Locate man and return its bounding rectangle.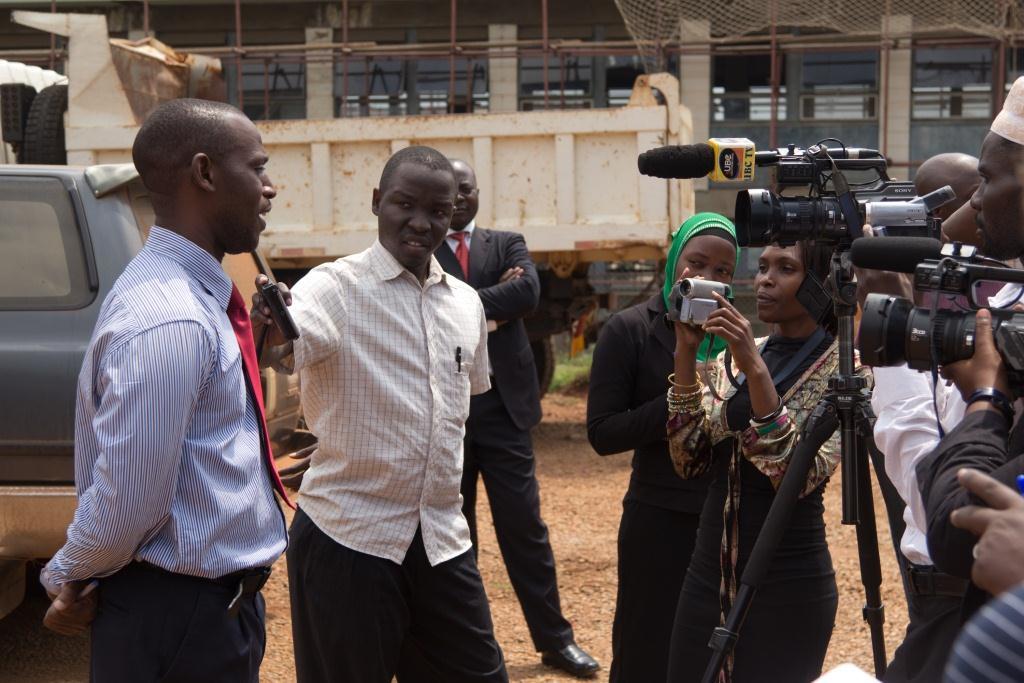
detection(43, 101, 301, 679).
